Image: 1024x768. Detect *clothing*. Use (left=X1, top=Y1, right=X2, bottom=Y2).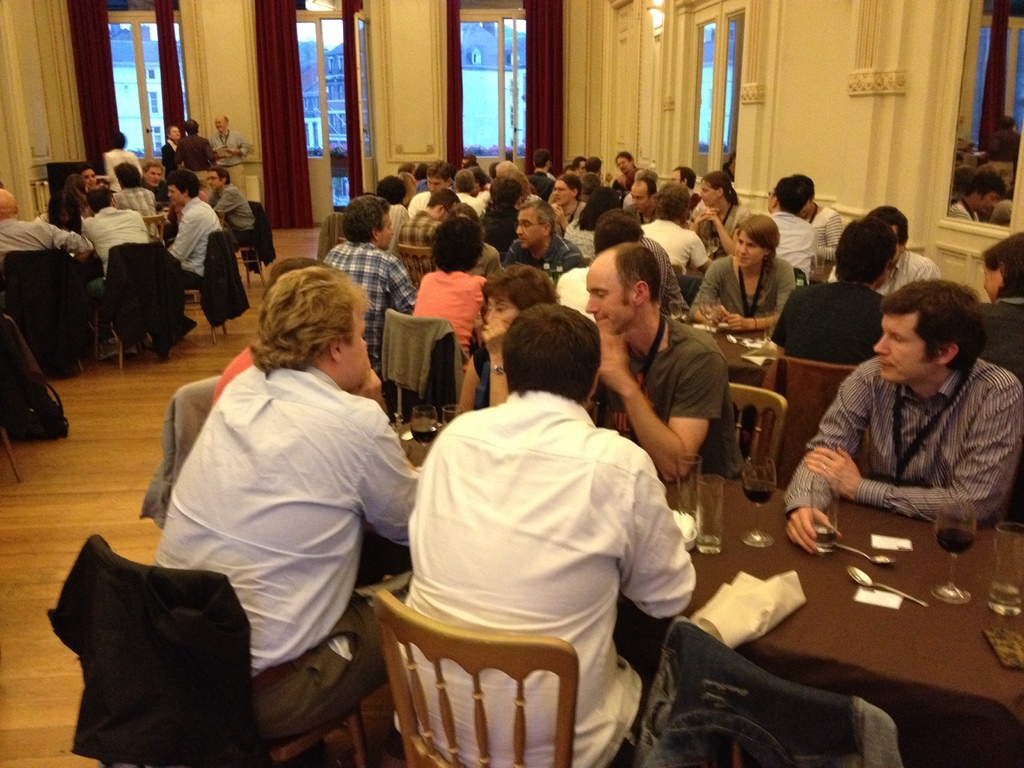
(left=637, top=615, right=901, bottom=767).
